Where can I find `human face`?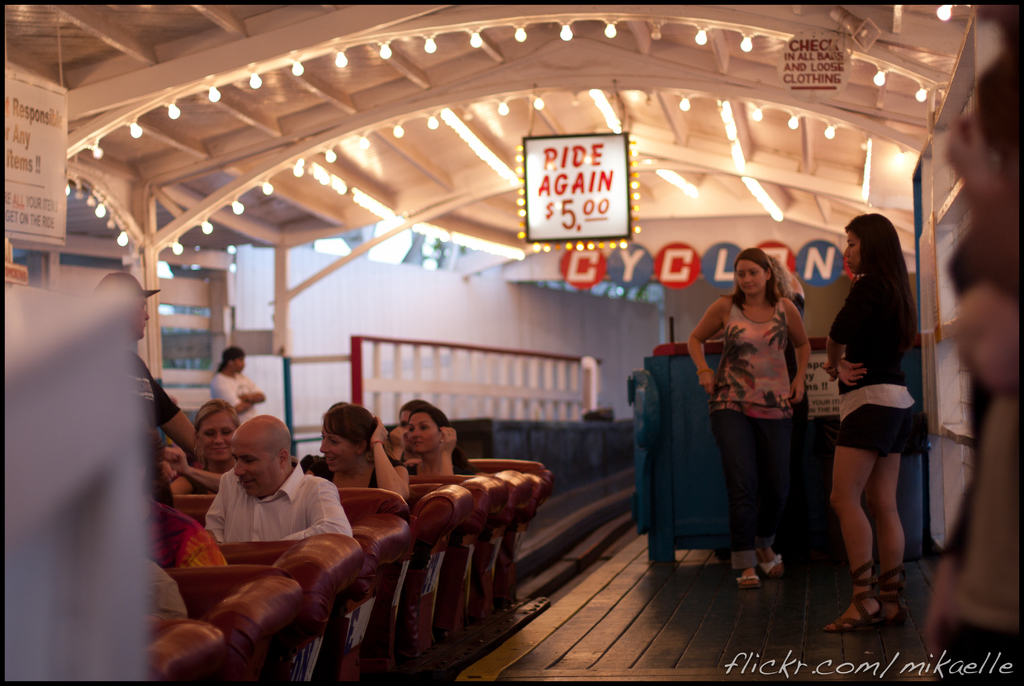
You can find it at Rect(320, 429, 359, 471).
